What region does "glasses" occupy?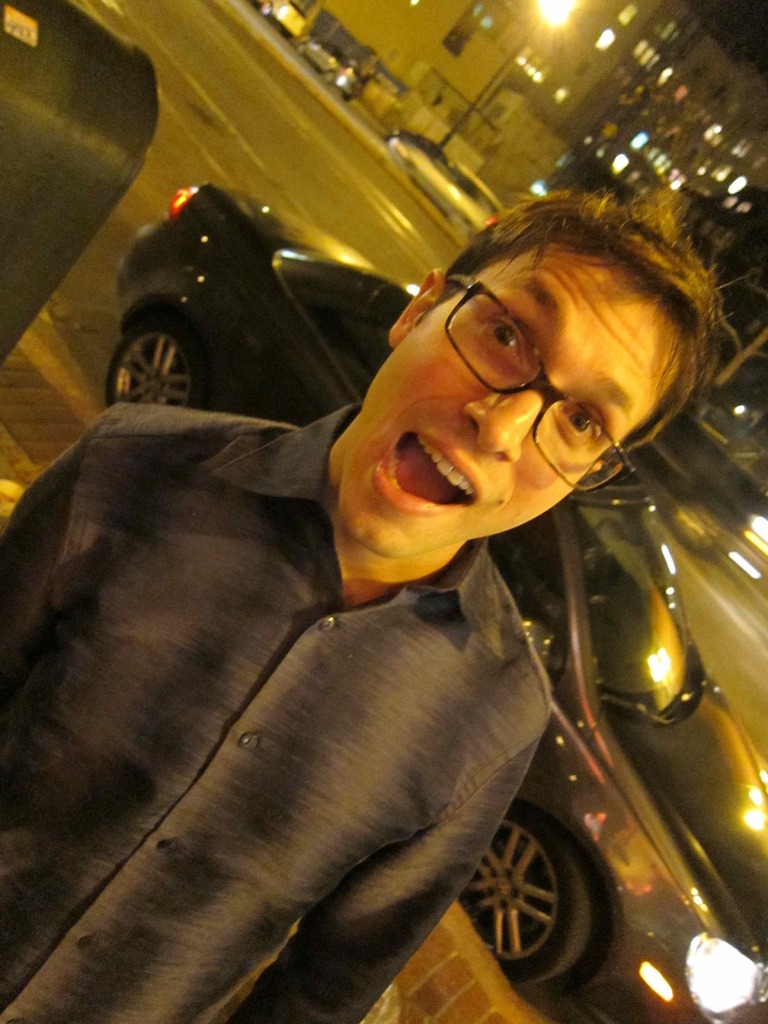
left=393, top=289, right=696, bottom=422.
